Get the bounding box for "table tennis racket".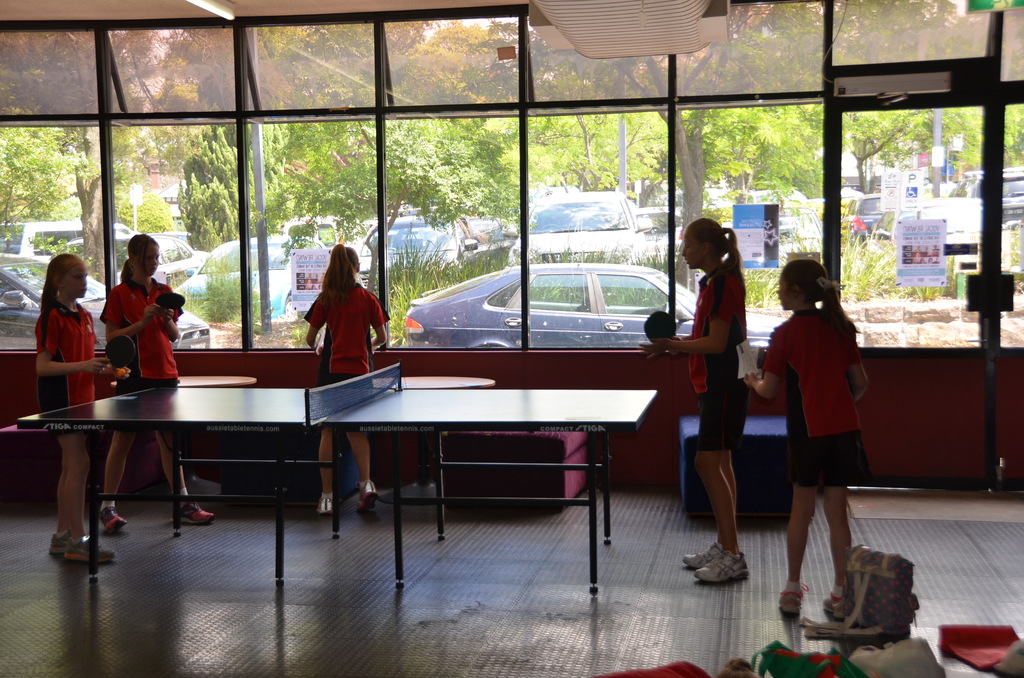
box(641, 310, 678, 345).
